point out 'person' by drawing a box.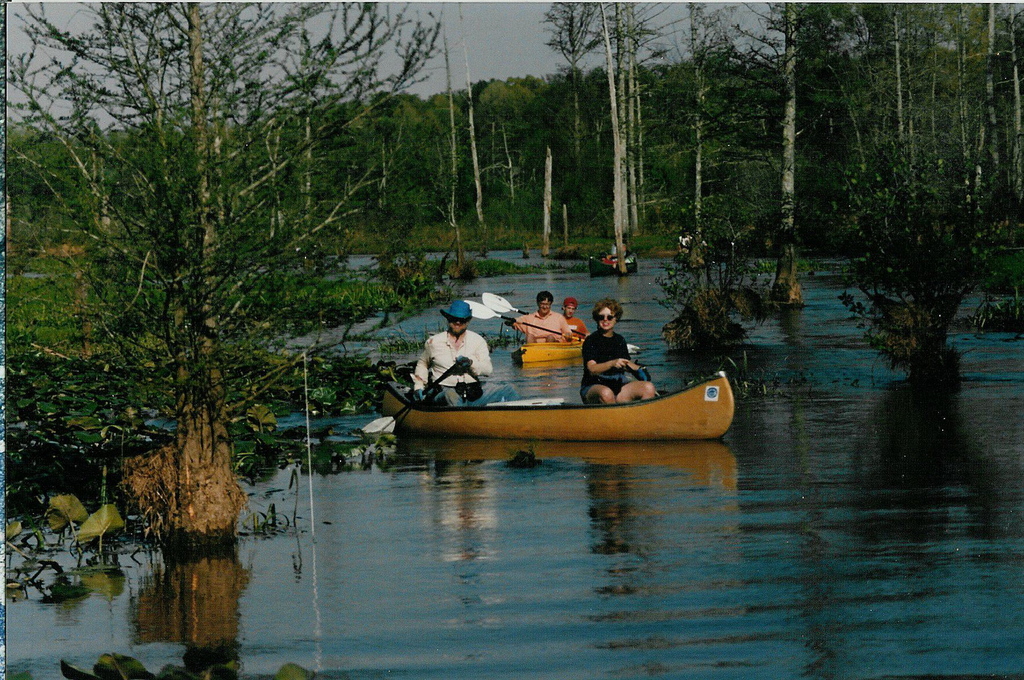
[left=580, top=296, right=655, bottom=406].
